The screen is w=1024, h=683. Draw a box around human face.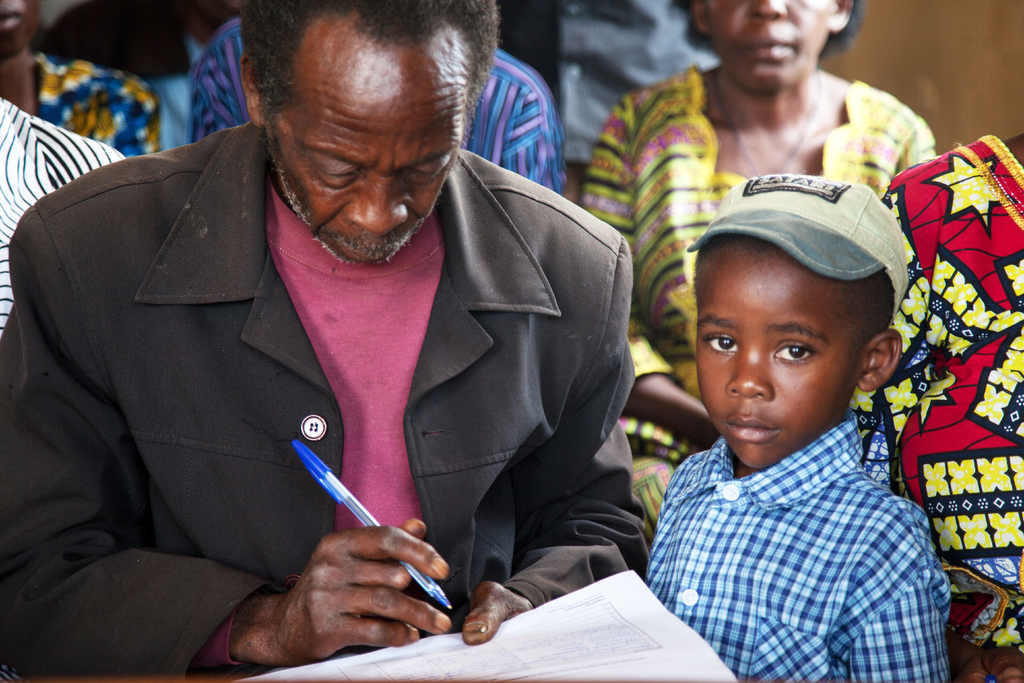
281 68 468 267.
